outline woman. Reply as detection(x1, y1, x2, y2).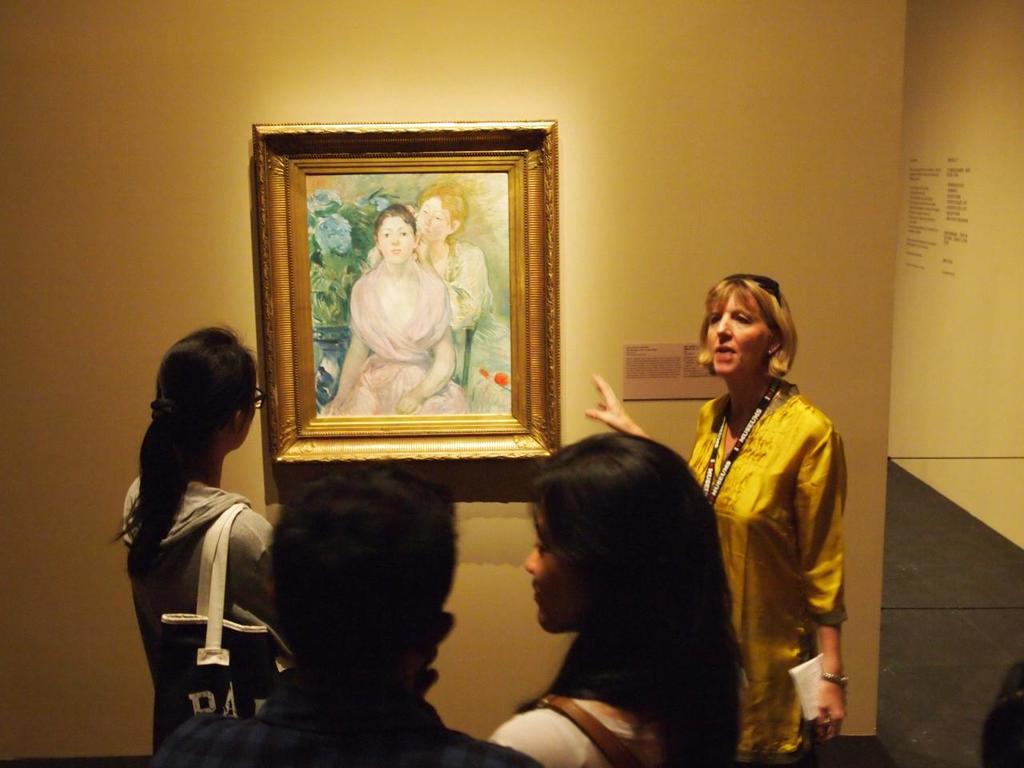
detection(572, 262, 861, 767).
